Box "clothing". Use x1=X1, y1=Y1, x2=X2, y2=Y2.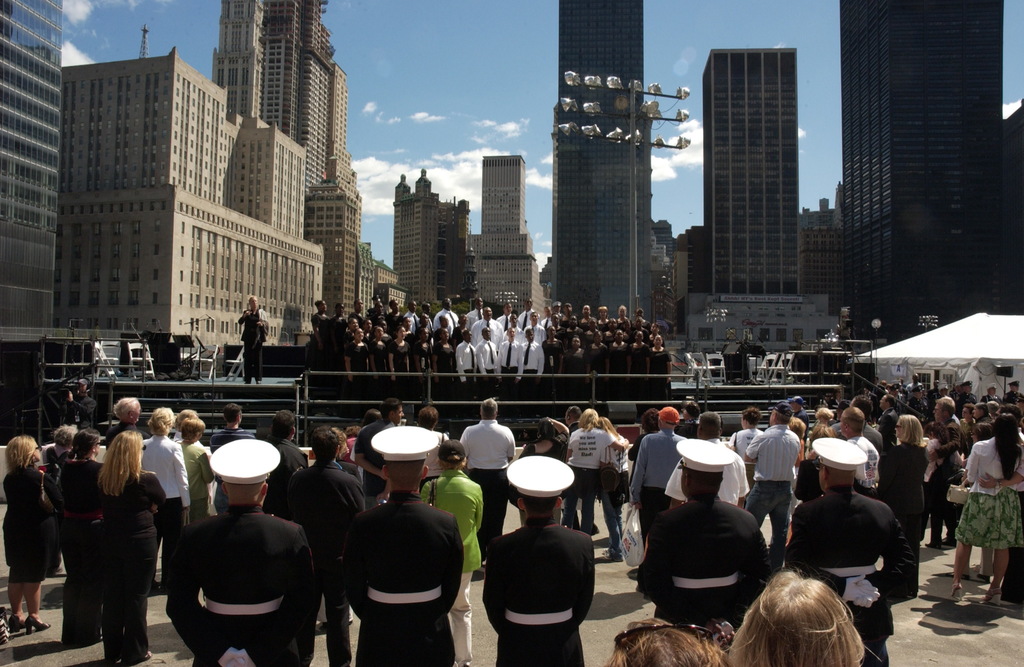
x1=580, y1=317, x2=595, y2=332.
